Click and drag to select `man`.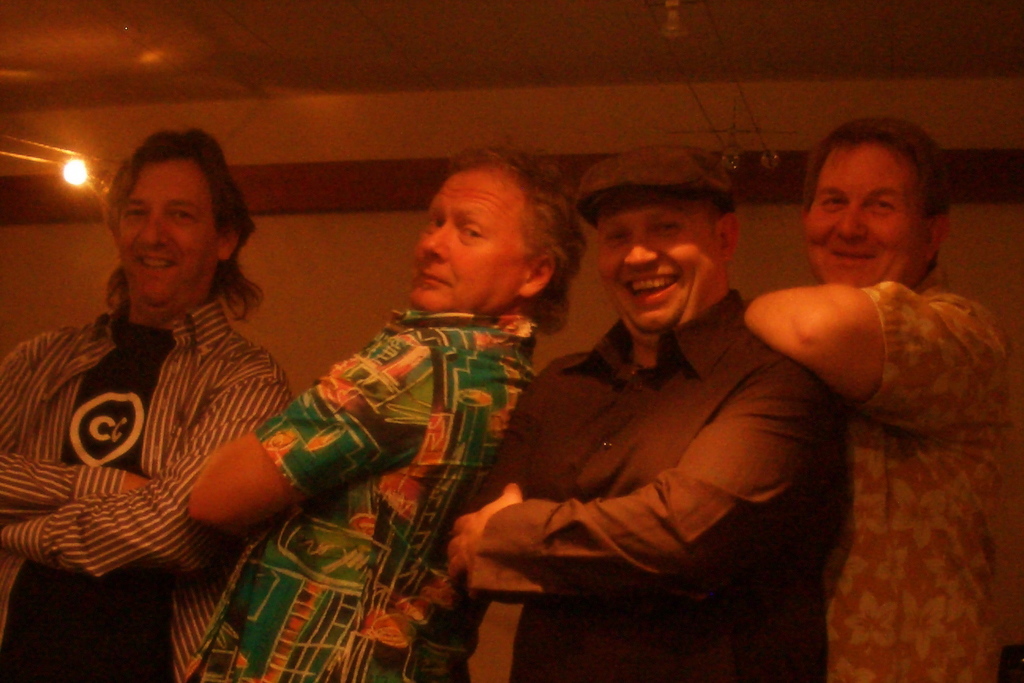
Selection: box=[729, 117, 1013, 682].
